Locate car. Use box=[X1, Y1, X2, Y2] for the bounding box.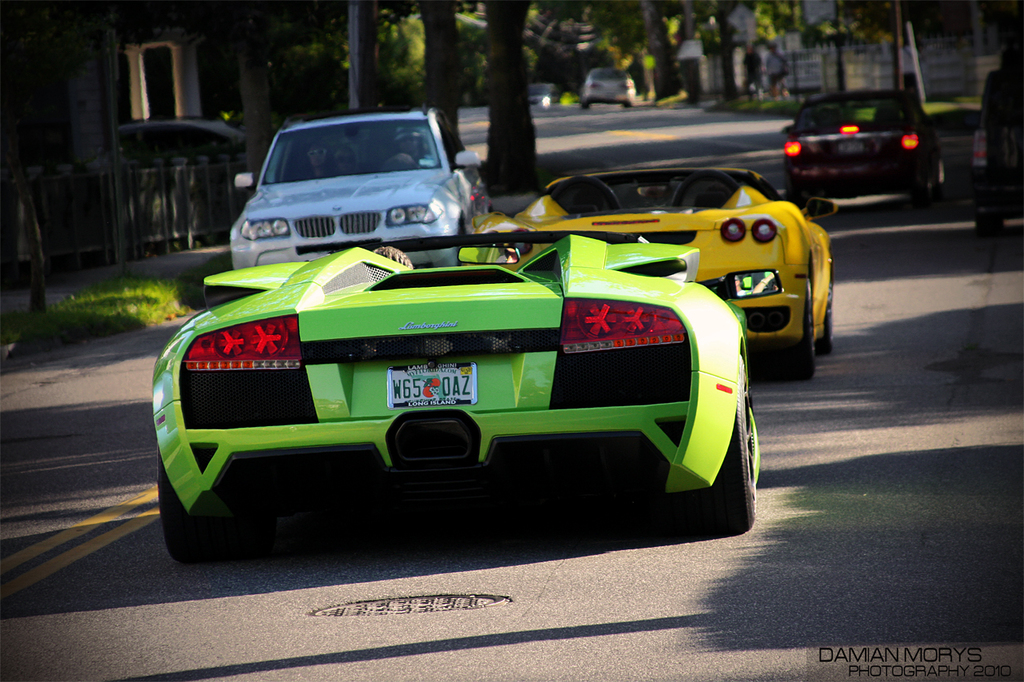
box=[579, 66, 638, 109].
